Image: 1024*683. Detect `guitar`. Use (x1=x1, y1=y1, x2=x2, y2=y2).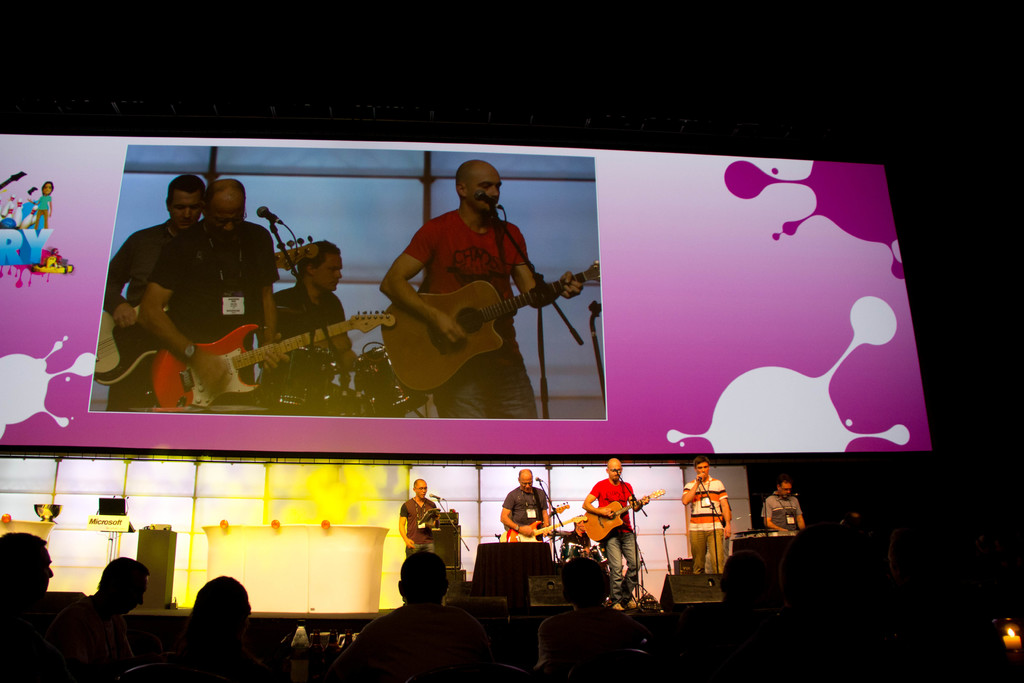
(x1=379, y1=259, x2=602, y2=391).
